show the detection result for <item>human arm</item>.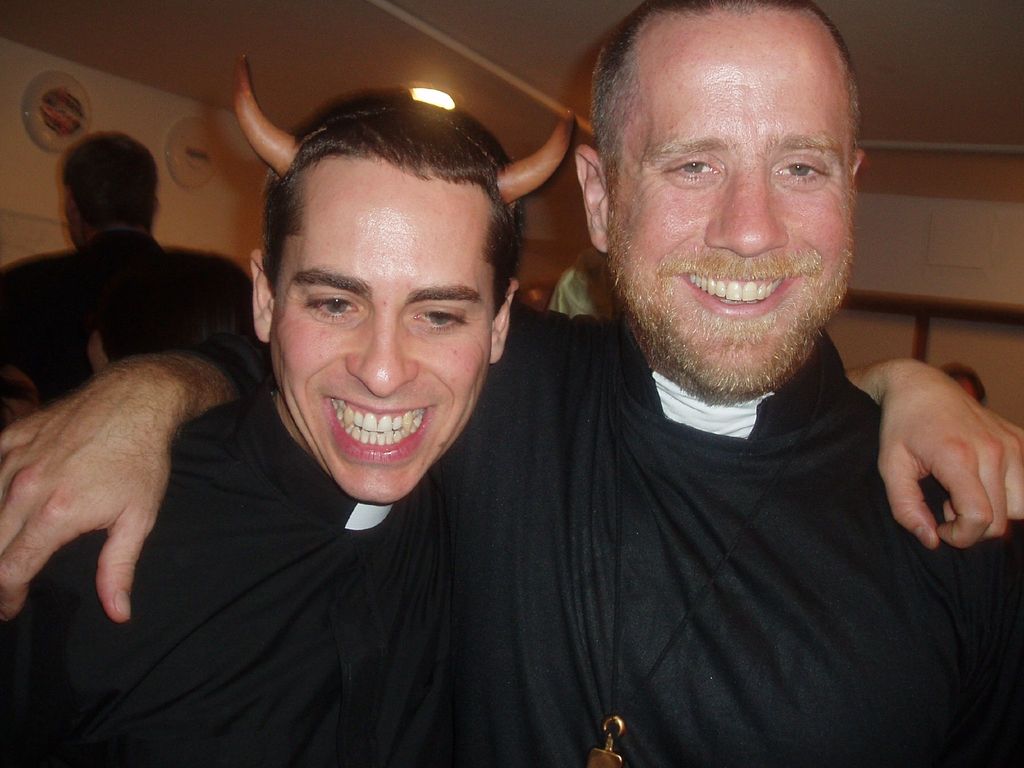
<region>0, 348, 246, 628</region>.
